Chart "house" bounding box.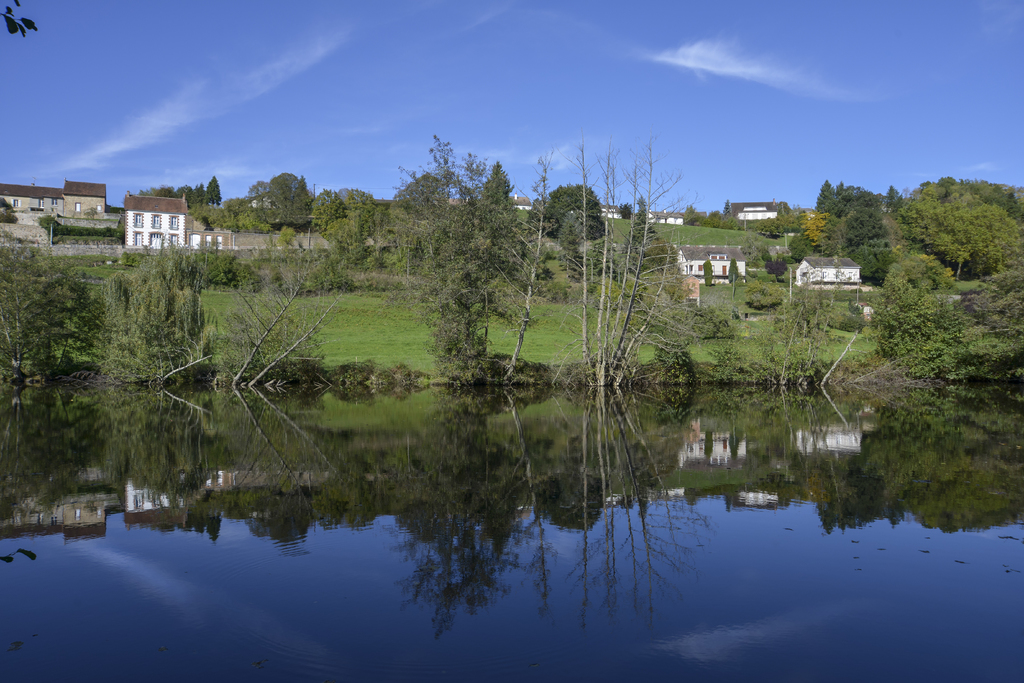
Charted: [100,177,214,250].
